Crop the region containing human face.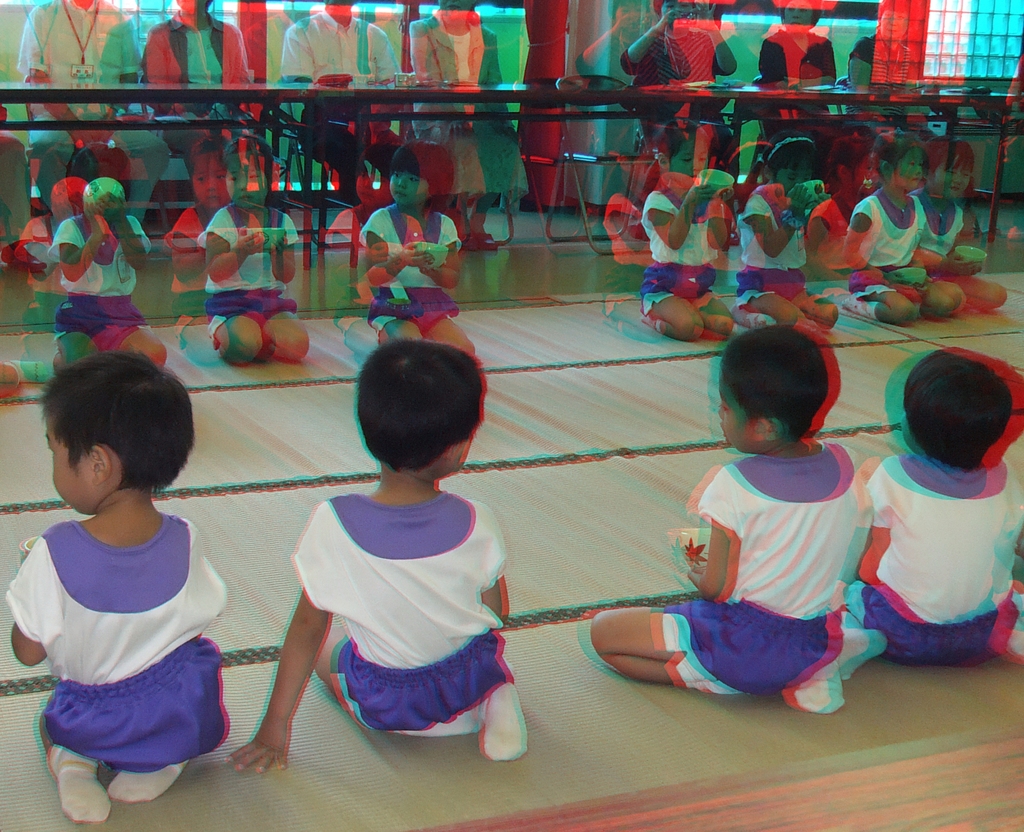
Crop region: 45:408:92:507.
